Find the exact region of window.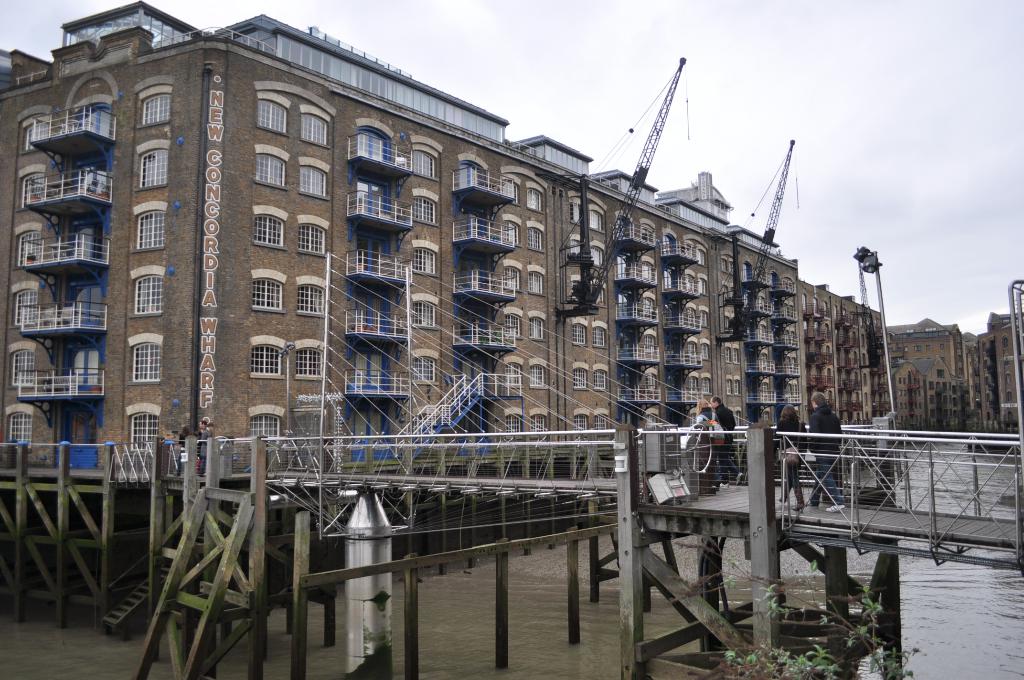
Exact region: bbox=[591, 362, 612, 390].
